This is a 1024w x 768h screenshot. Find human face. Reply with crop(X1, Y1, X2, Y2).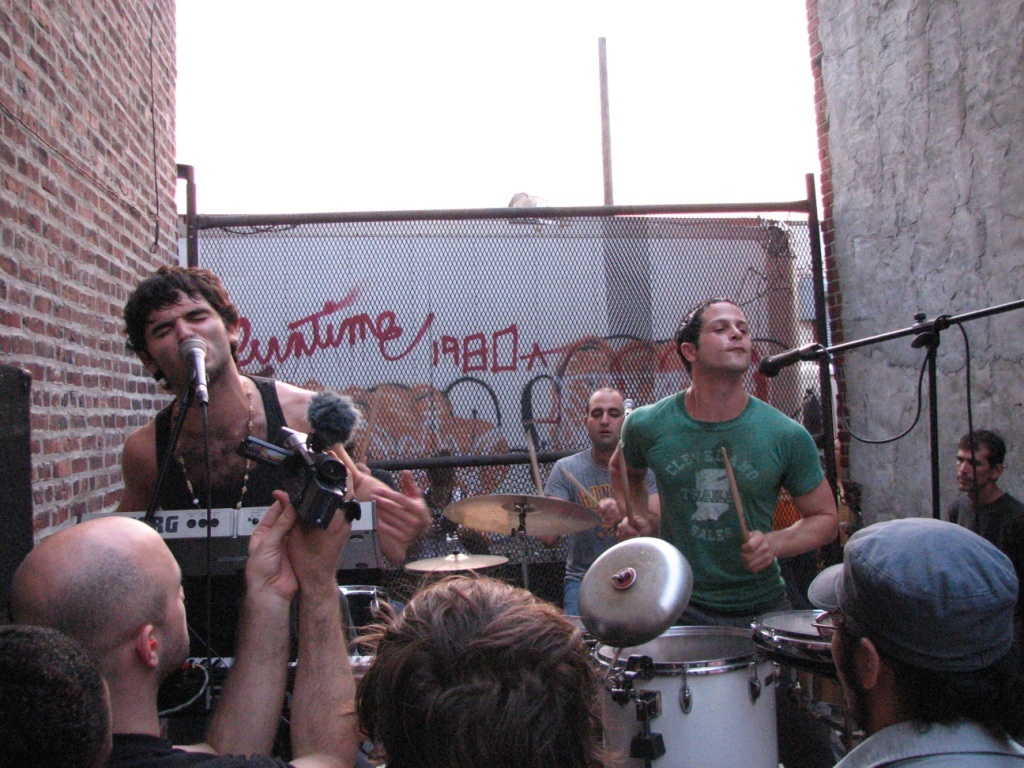
crop(696, 299, 755, 368).
